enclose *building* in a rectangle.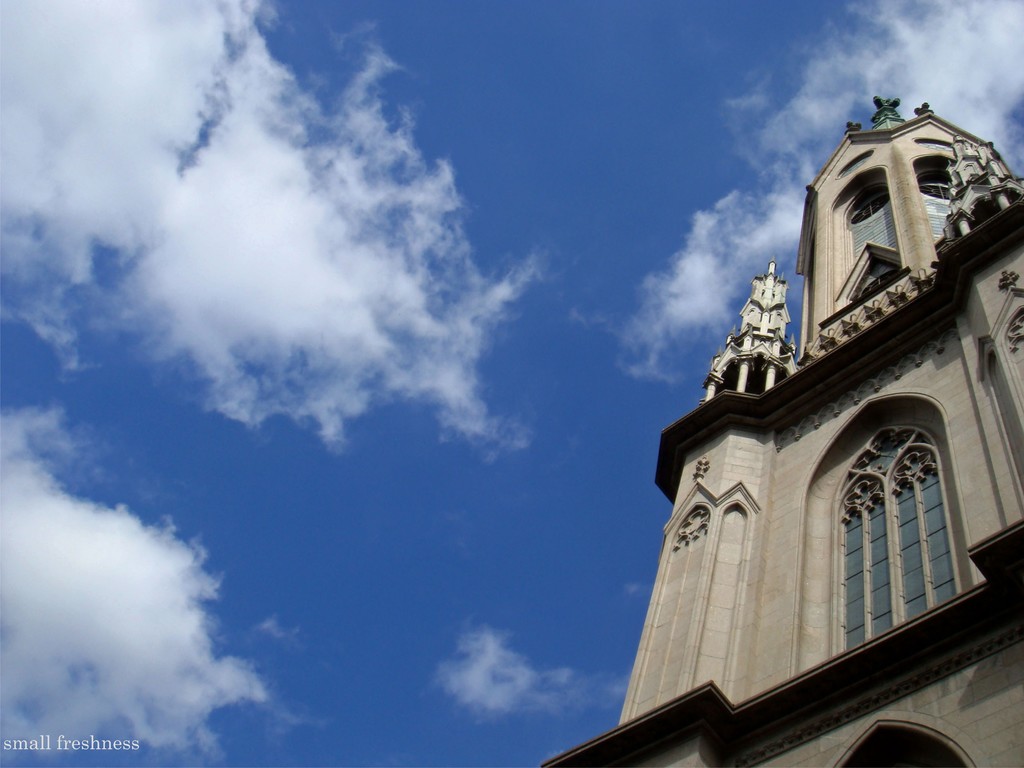
(546,95,1023,765).
